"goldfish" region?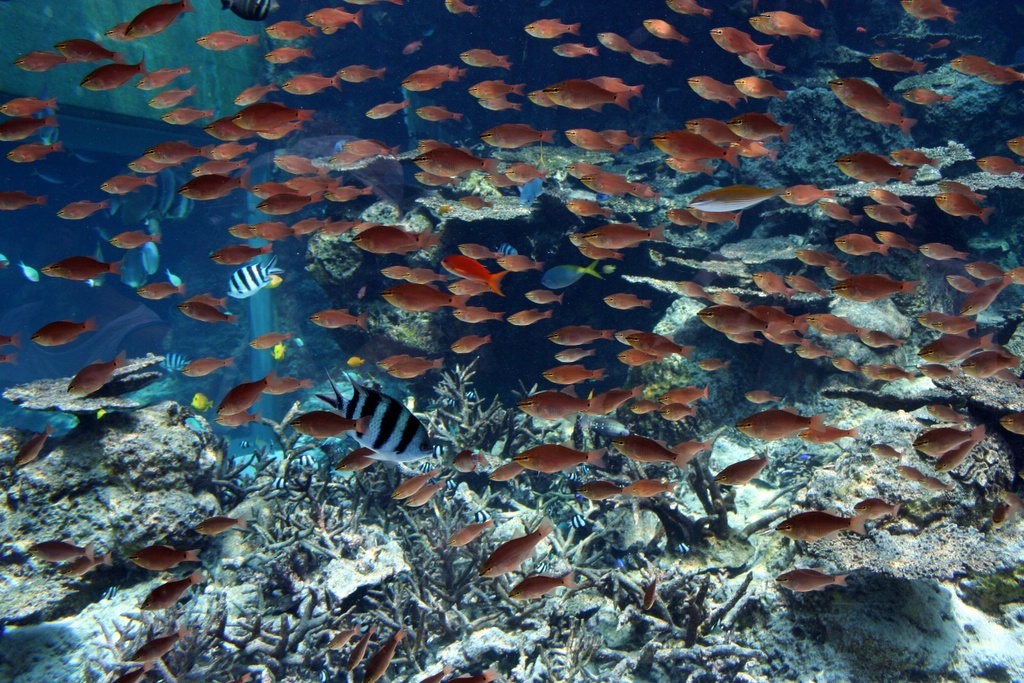
l=81, t=52, r=150, b=92
